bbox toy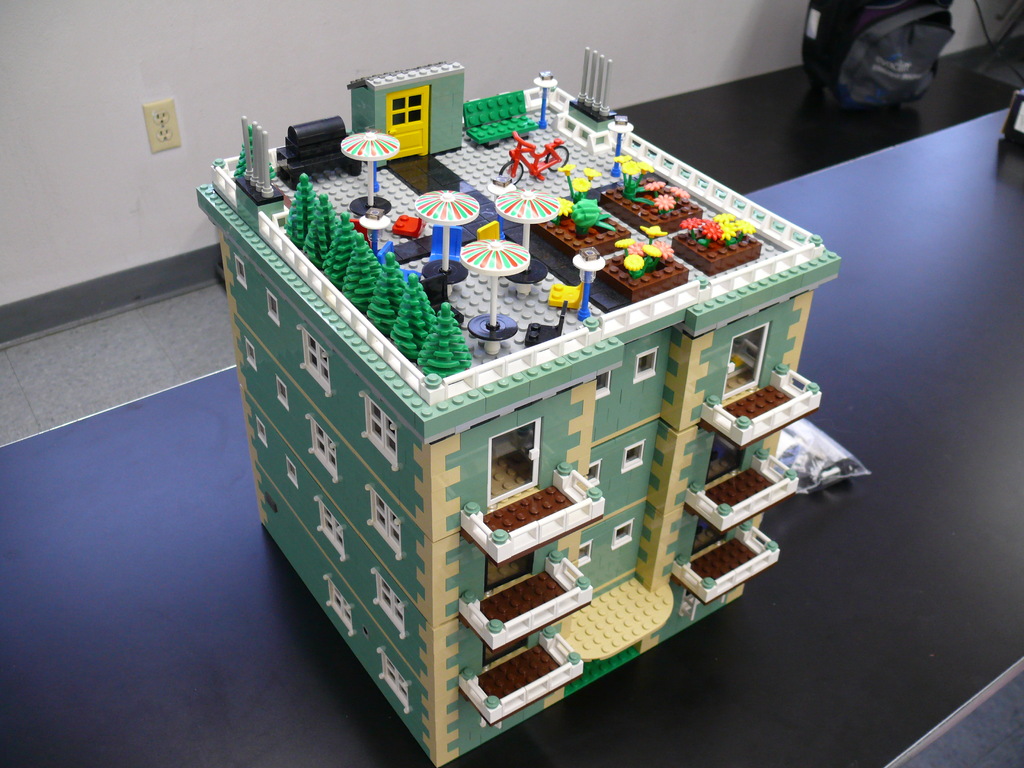
left=493, top=189, right=559, bottom=273
